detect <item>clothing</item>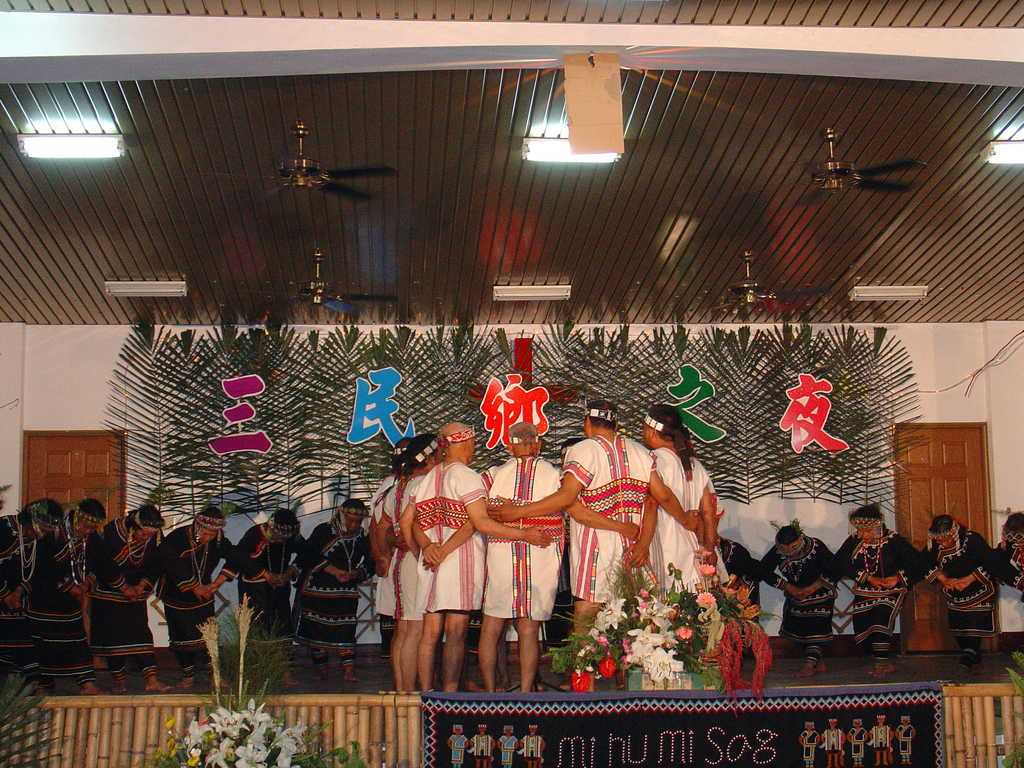
rect(565, 416, 652, 616)
